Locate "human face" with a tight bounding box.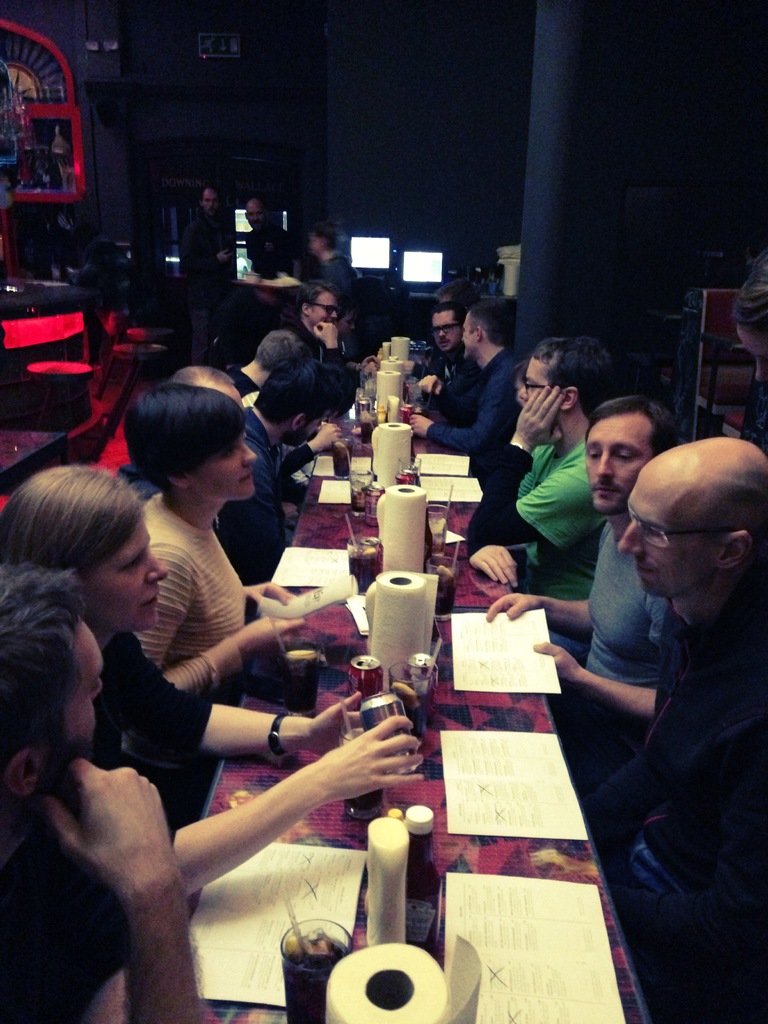
bbox(196, 438, 257, 498).
